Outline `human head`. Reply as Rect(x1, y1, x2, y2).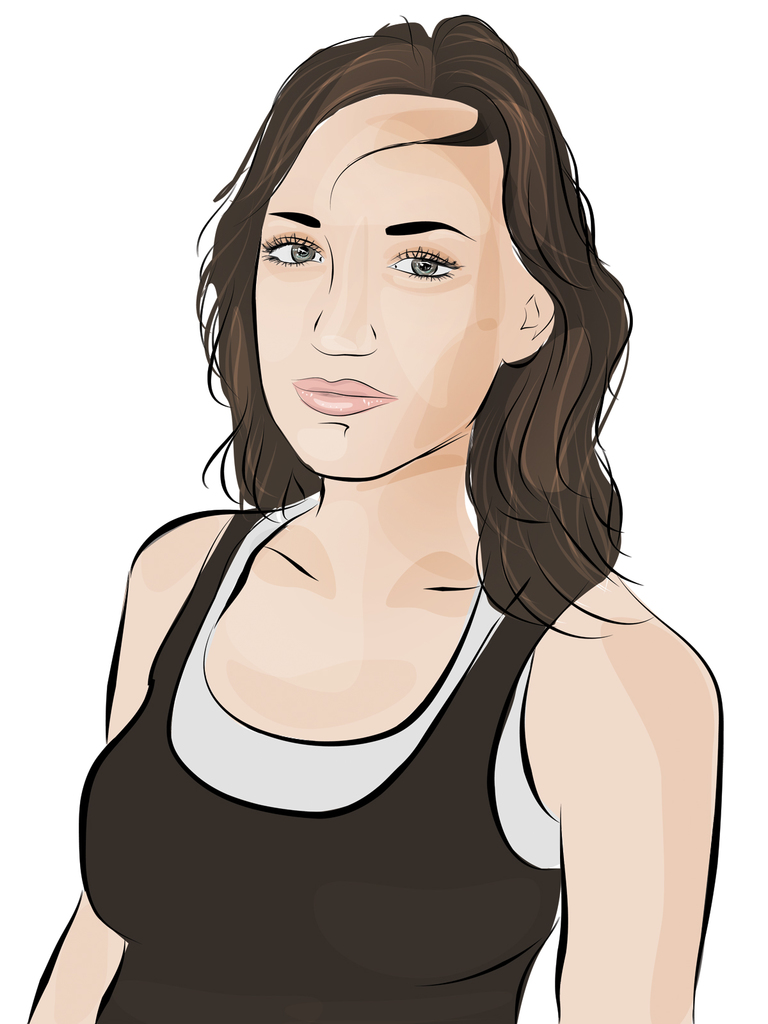
Rect(180, 18, 621, 639).
